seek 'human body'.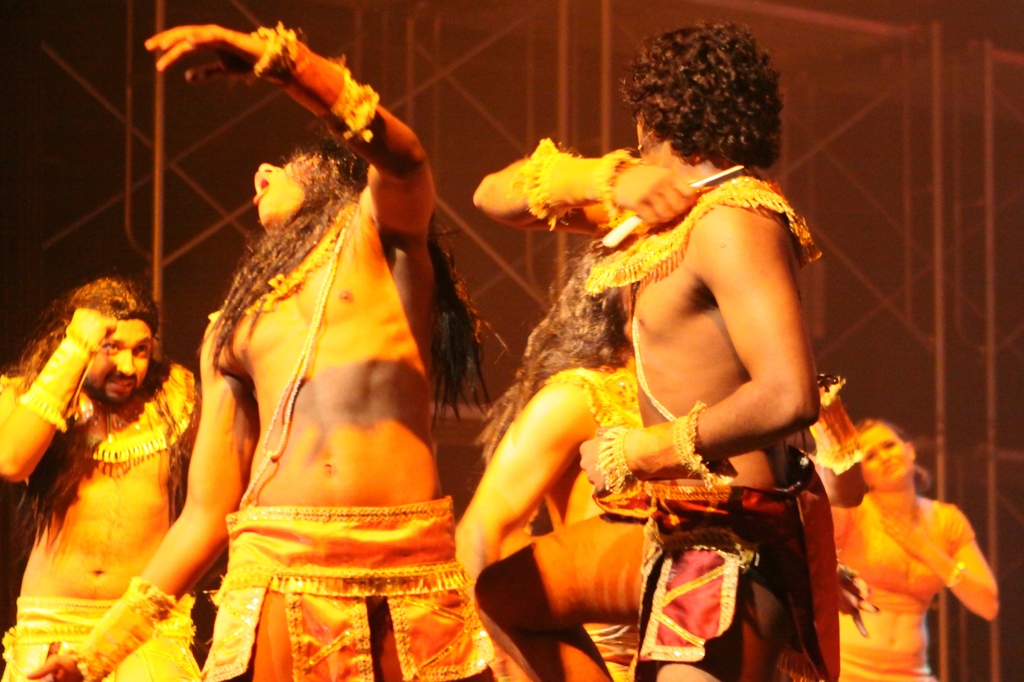
x1=834, y1=484, x2=998, y2=681.
